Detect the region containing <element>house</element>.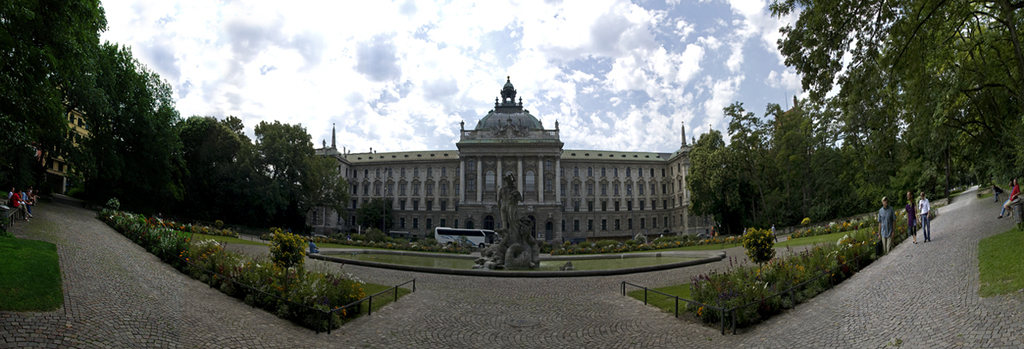
37 102 108 194.
